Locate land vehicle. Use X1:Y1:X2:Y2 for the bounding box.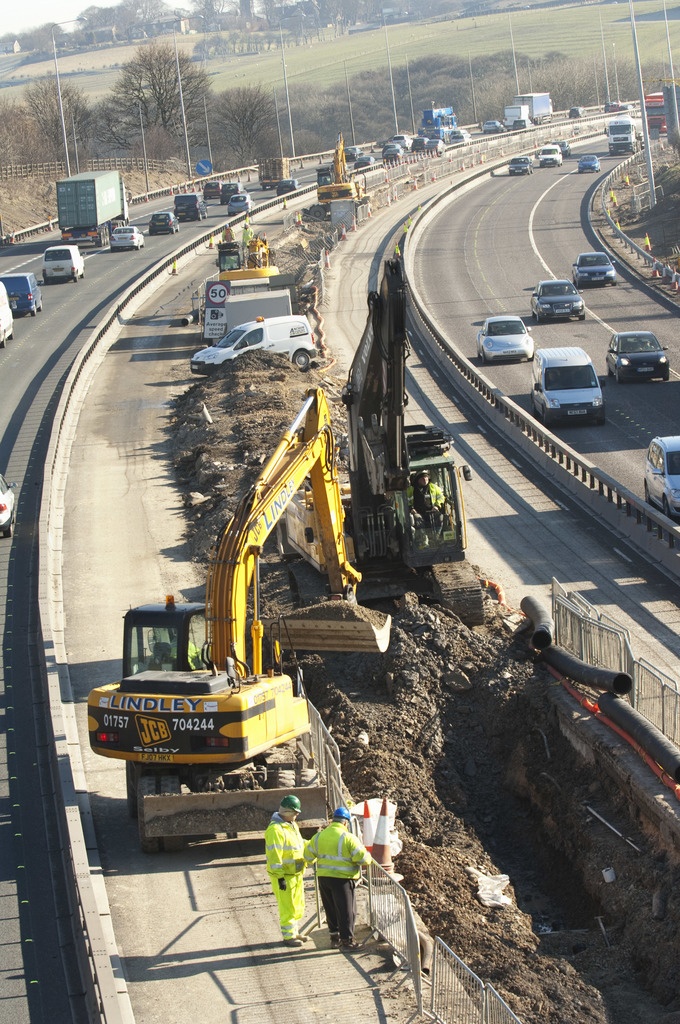
174:196:207:220.
